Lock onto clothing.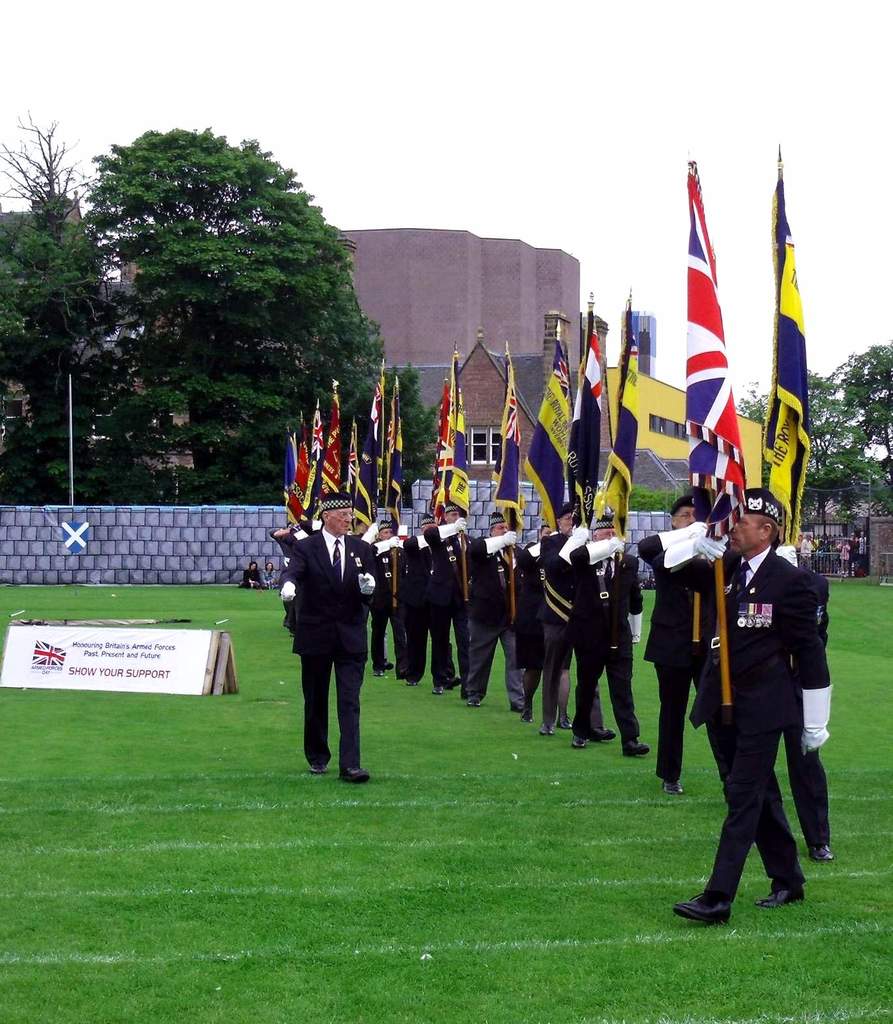
Locked: x1=420, y1=517, x2=476, y2=685.
